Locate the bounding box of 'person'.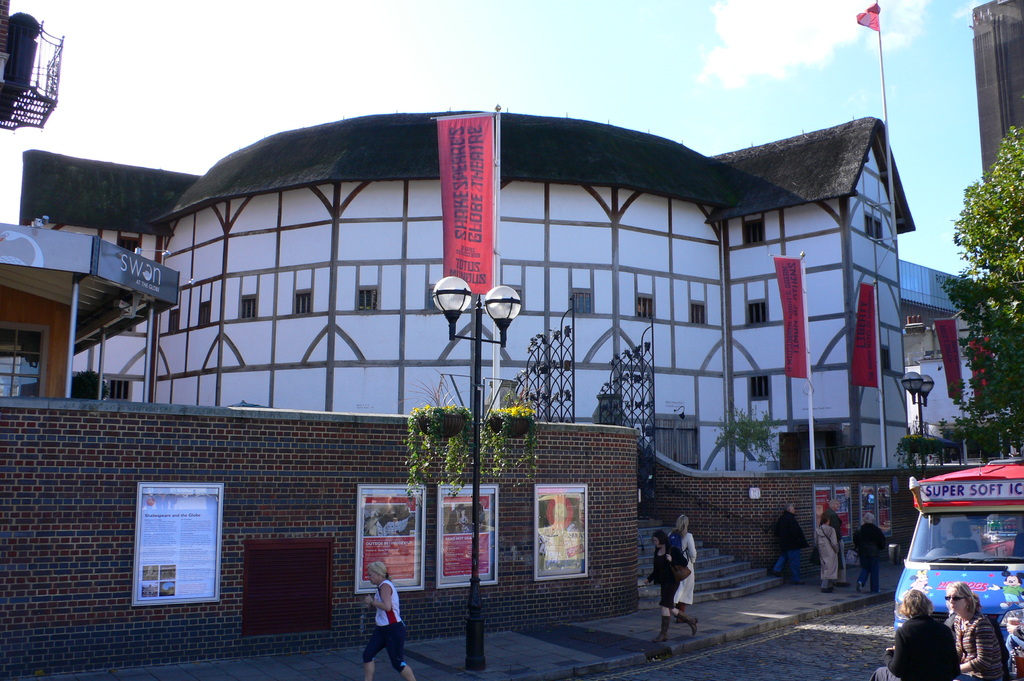
Bounding box: pyautogui.locateOnScreen(650, 529, 701, 641).
